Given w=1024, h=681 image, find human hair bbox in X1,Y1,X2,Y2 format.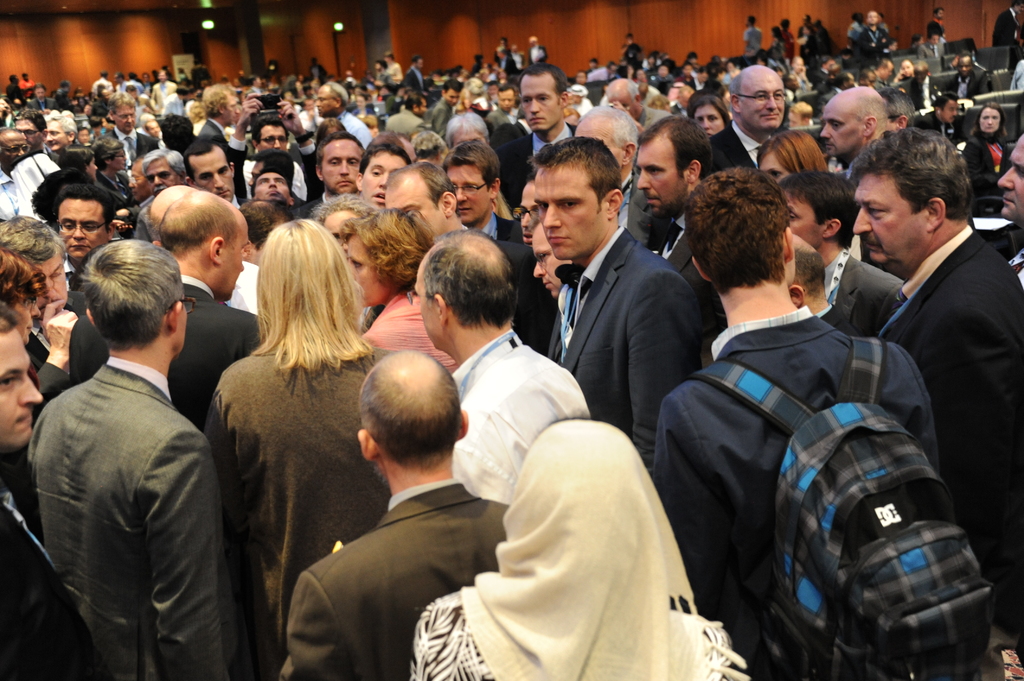
0,298,24,335.
